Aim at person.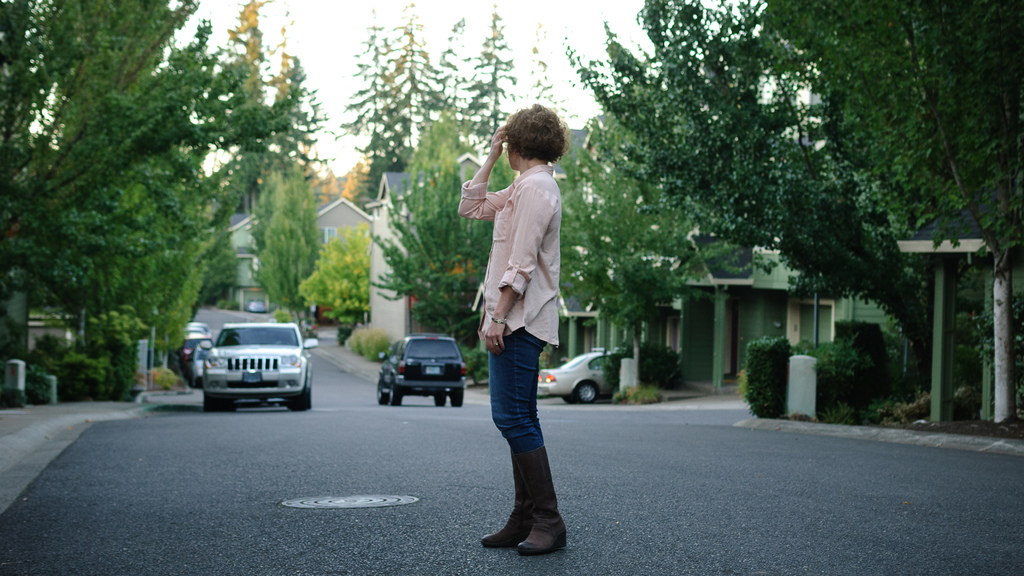
Aimed at l=475, t=116, r=577, b=554.
